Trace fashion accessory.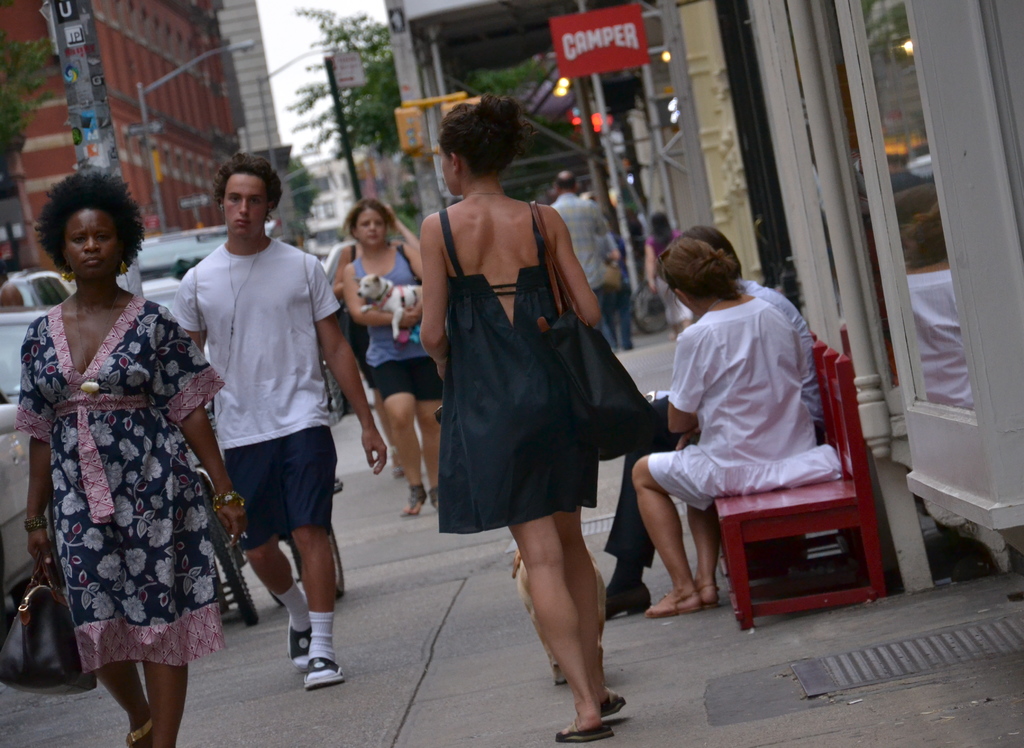
Traced to 467/190/508/196.
